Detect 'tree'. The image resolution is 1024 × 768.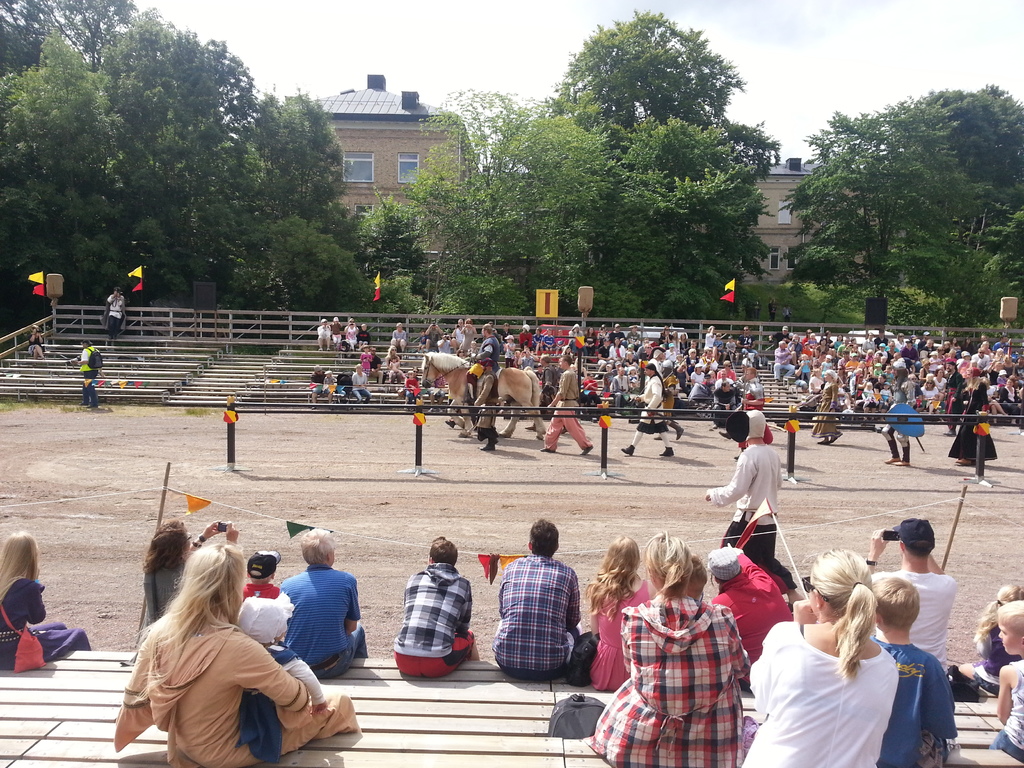
rect(397, 87, 603, 321).
